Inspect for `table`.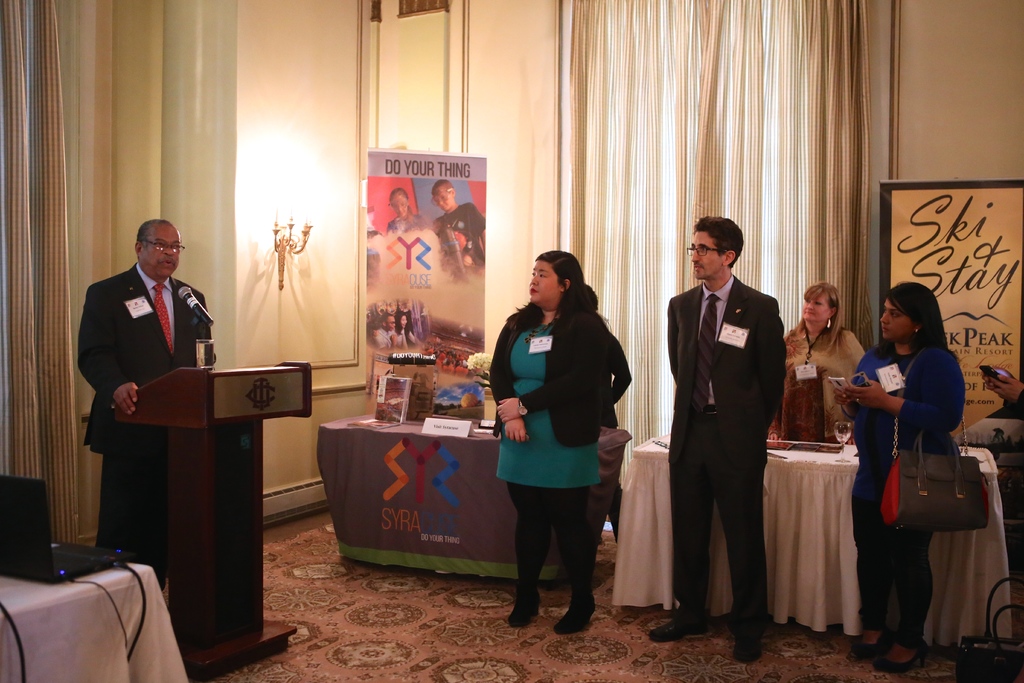
Inspection: crop(319, 413, 632, 582).
